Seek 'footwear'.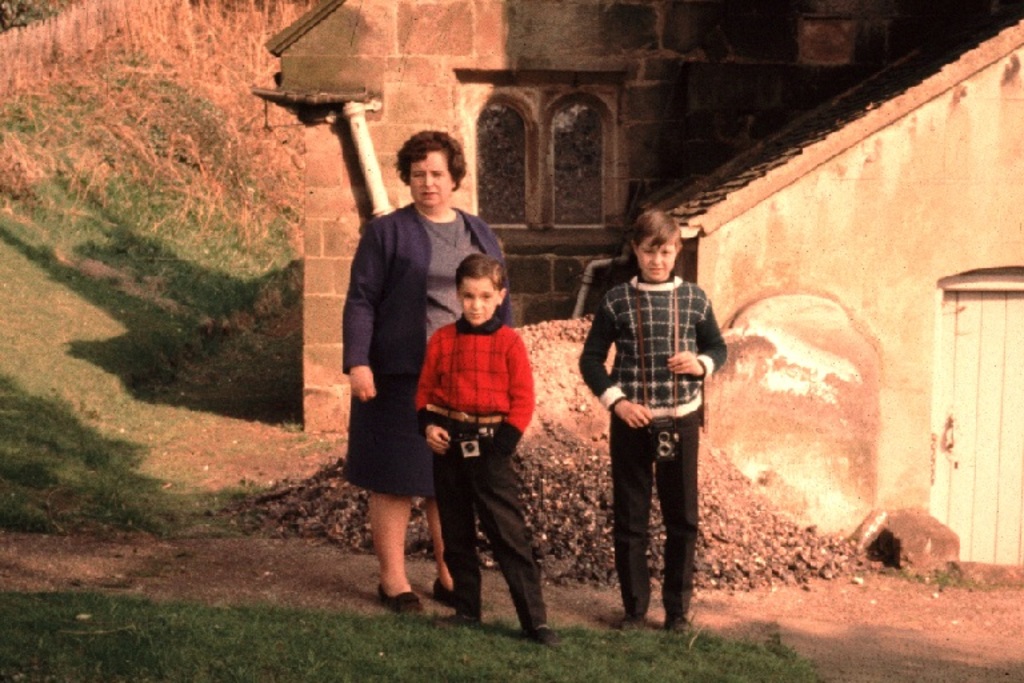
crop(428, 582, 461, 608).
